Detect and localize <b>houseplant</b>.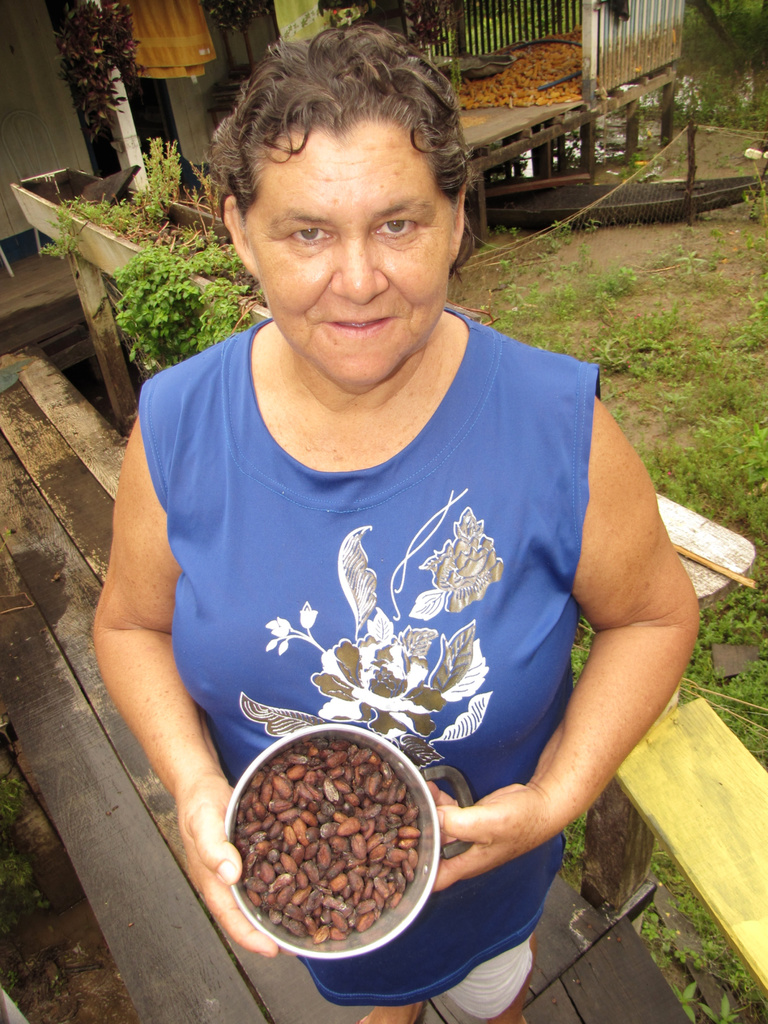
Localized at Rect(1, 134, 266, 438).
